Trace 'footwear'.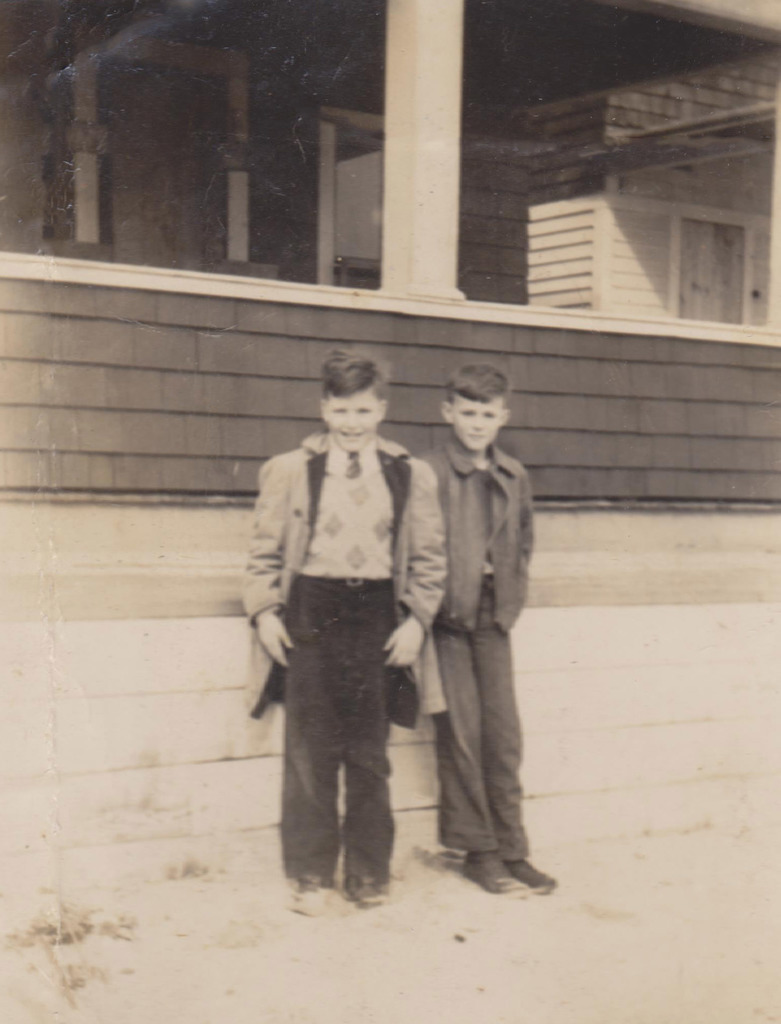
Traced to box=[290, 875, 332, 917].
